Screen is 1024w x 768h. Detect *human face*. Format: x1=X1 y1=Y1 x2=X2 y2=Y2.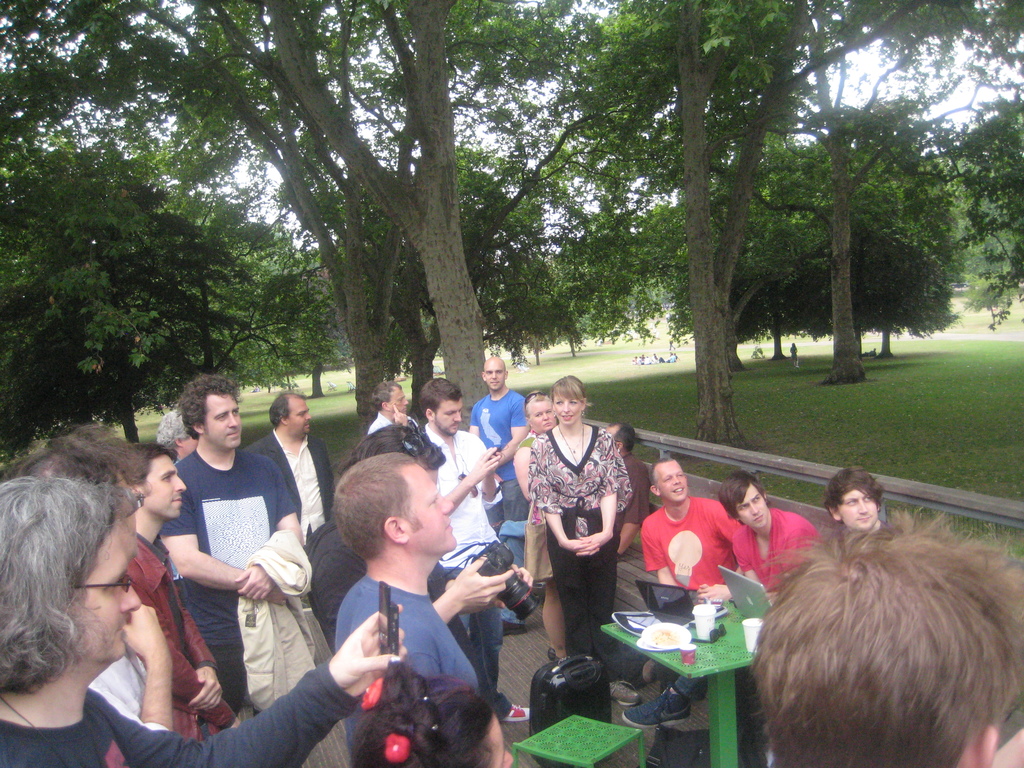
x1=143 y1=446 x2=184 y2=519.
